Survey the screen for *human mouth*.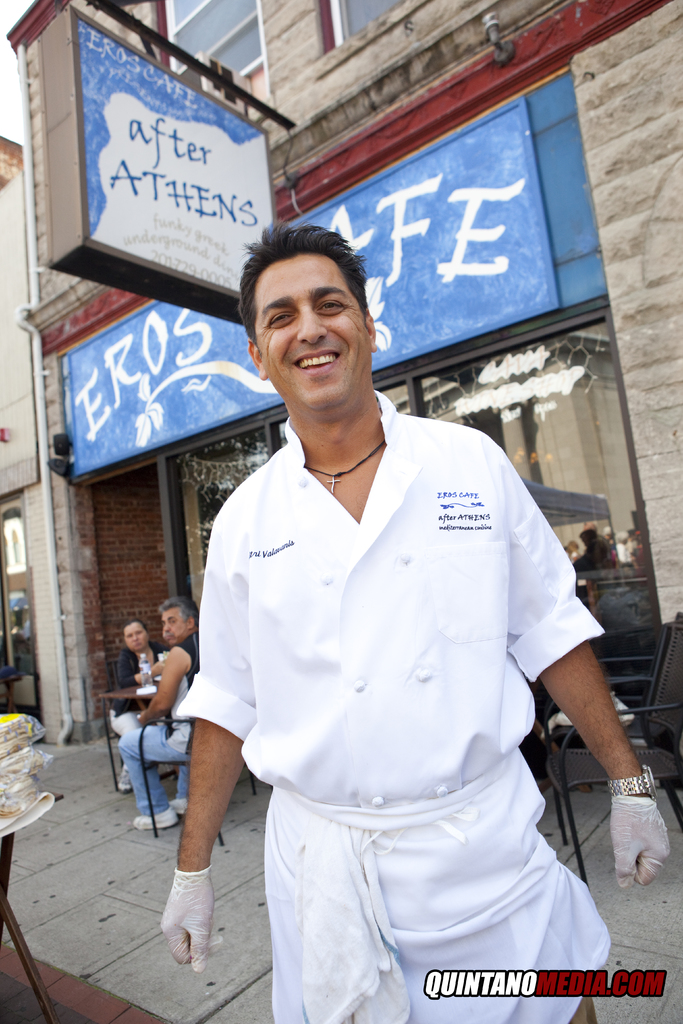
Survey found: [292, 342, 349, 374].
